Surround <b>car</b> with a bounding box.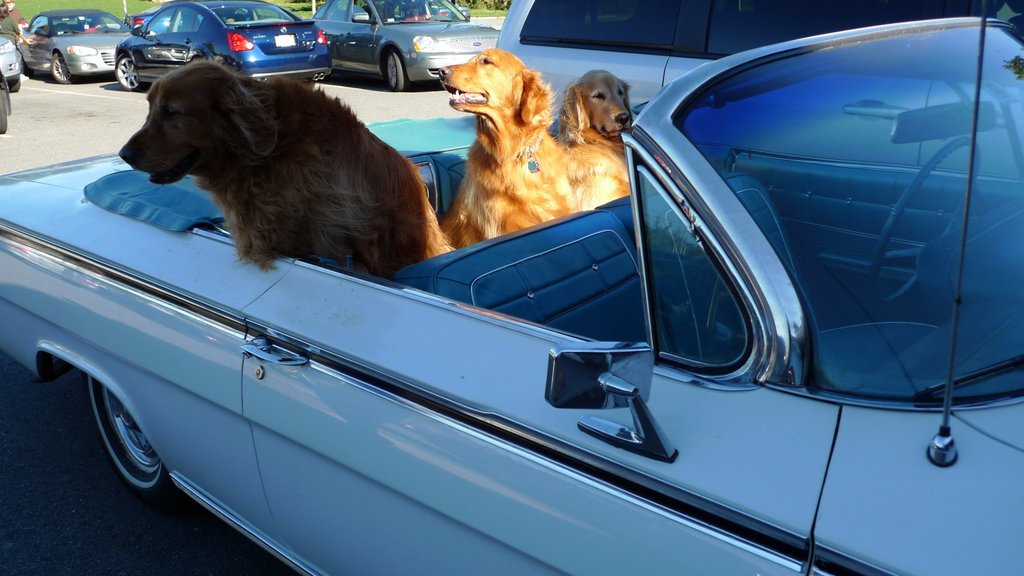
bbox=(311, 0, 500, 90).
